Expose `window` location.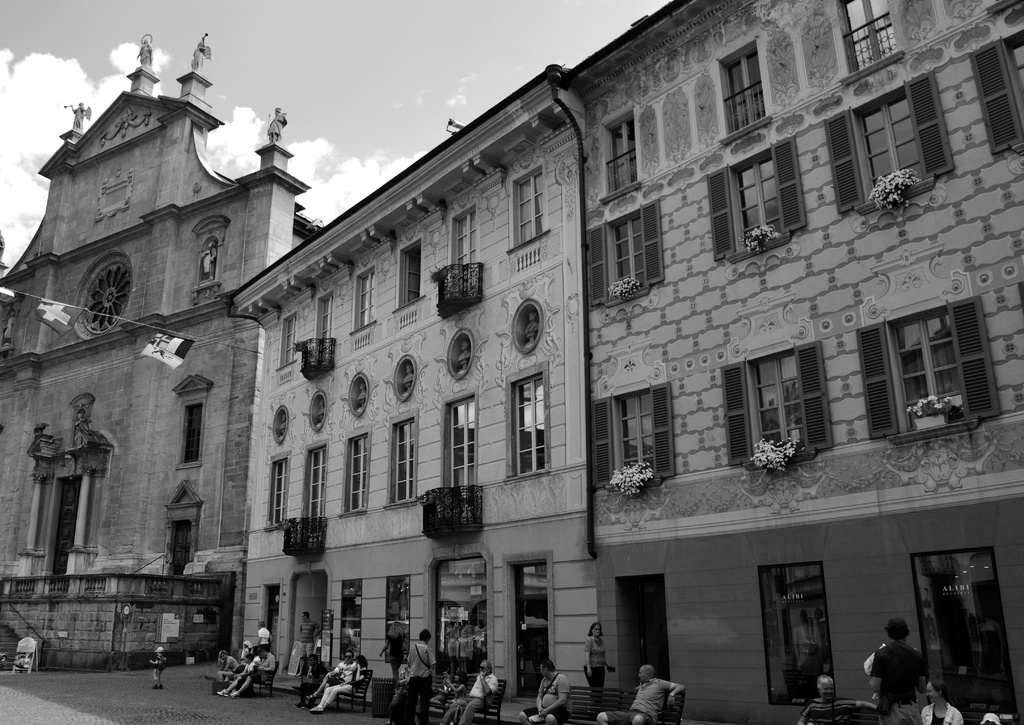
Exposed at (348, 262, 381, 332).
